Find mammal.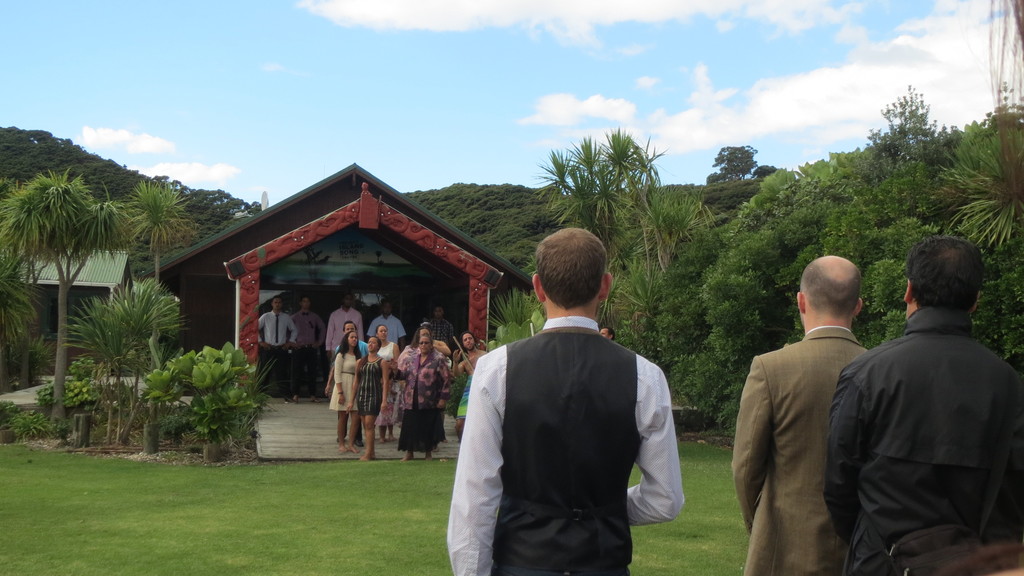
locate(286, 296, 327, 392).
